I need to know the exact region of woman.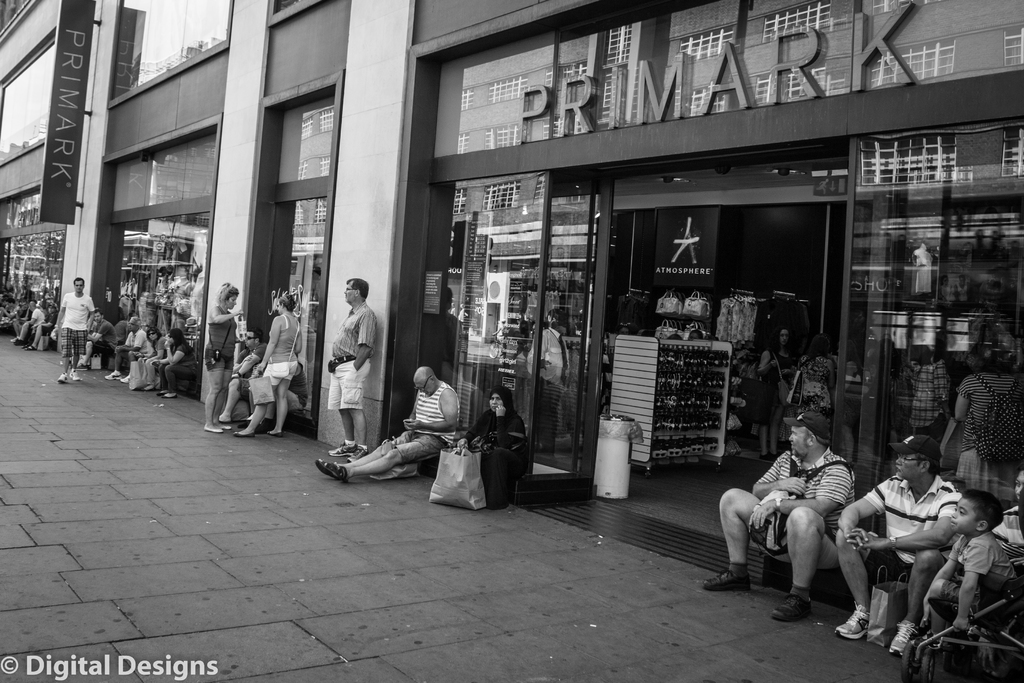
Region: rect(151, 327, 200, 402).
